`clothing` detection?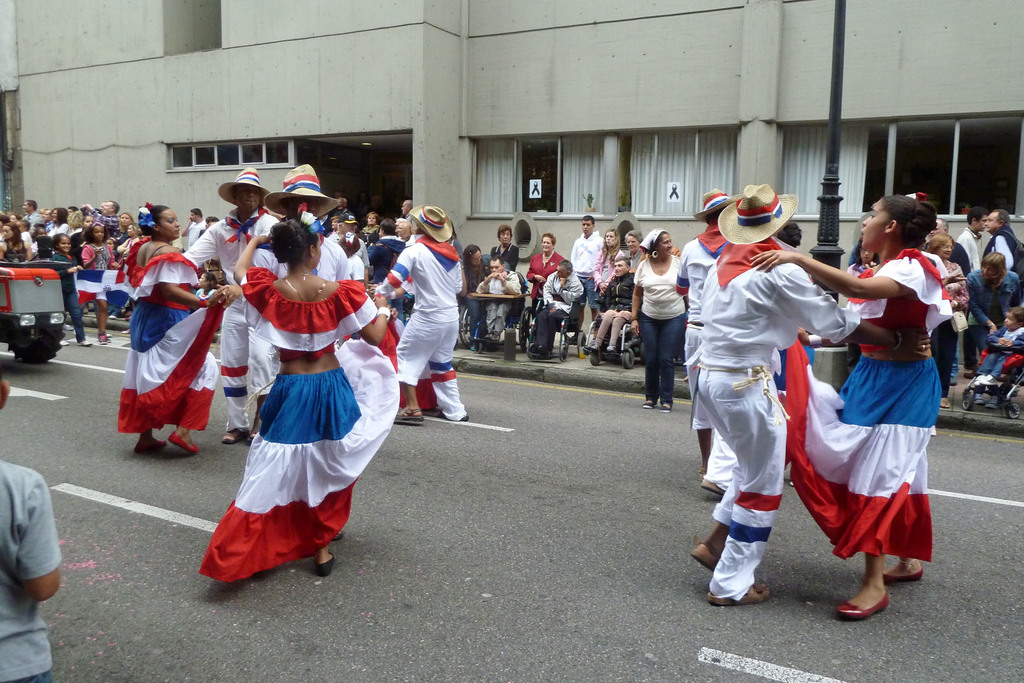
[left=493, top=247, right=520, bottom=268]
